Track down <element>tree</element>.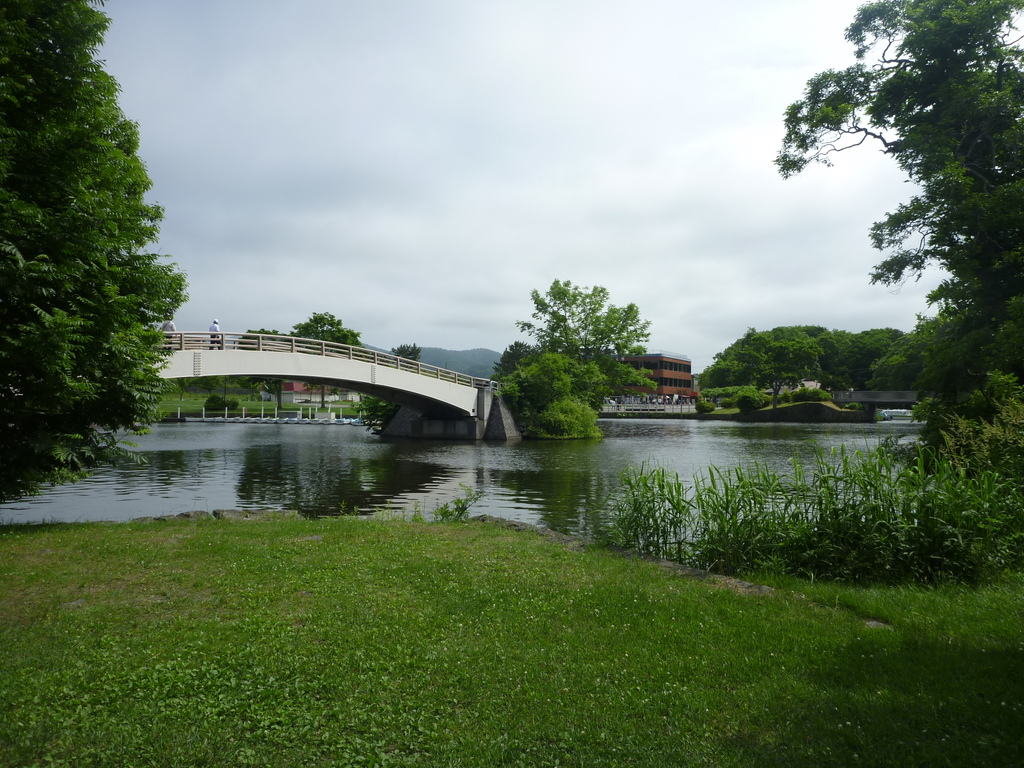
Tracked to l=286, t=310, r=368, b=415.
